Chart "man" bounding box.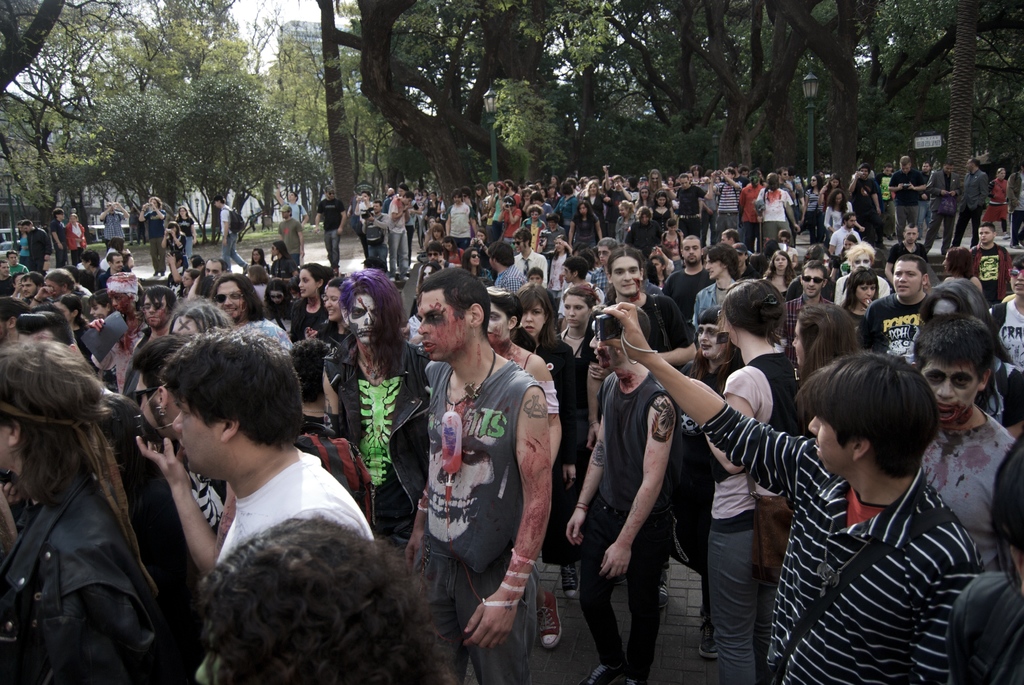
Charted: bbox(710, 162, 745, 242).
